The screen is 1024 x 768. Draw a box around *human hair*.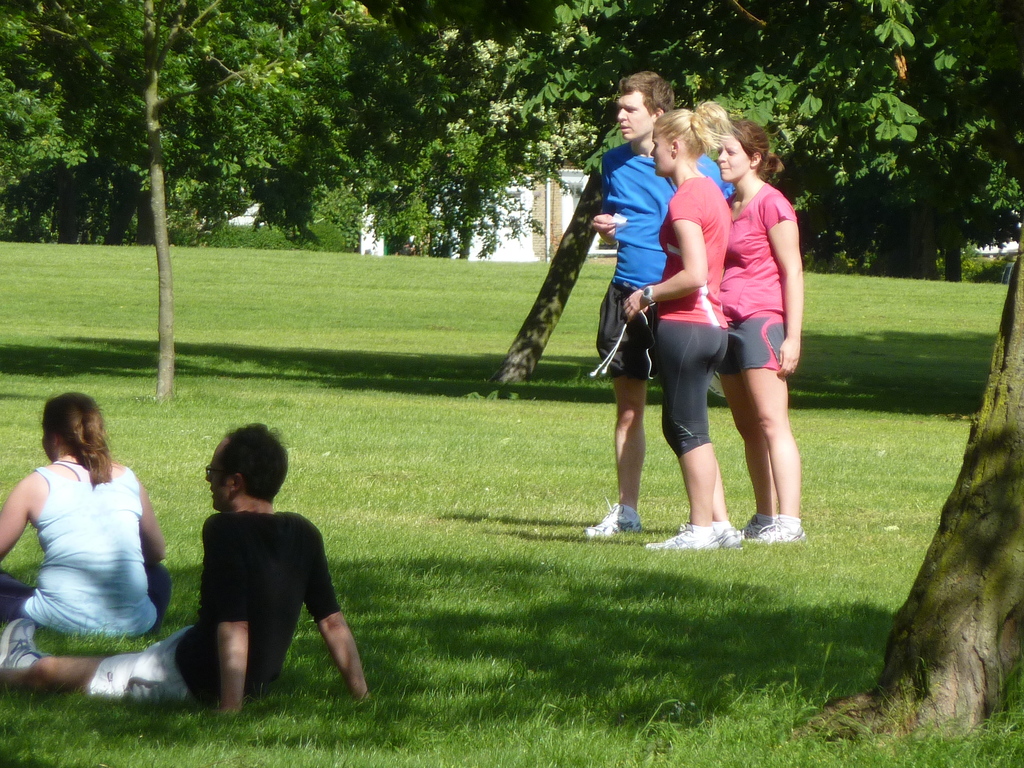
[left=652, top=100, right=746, bottom=155].
